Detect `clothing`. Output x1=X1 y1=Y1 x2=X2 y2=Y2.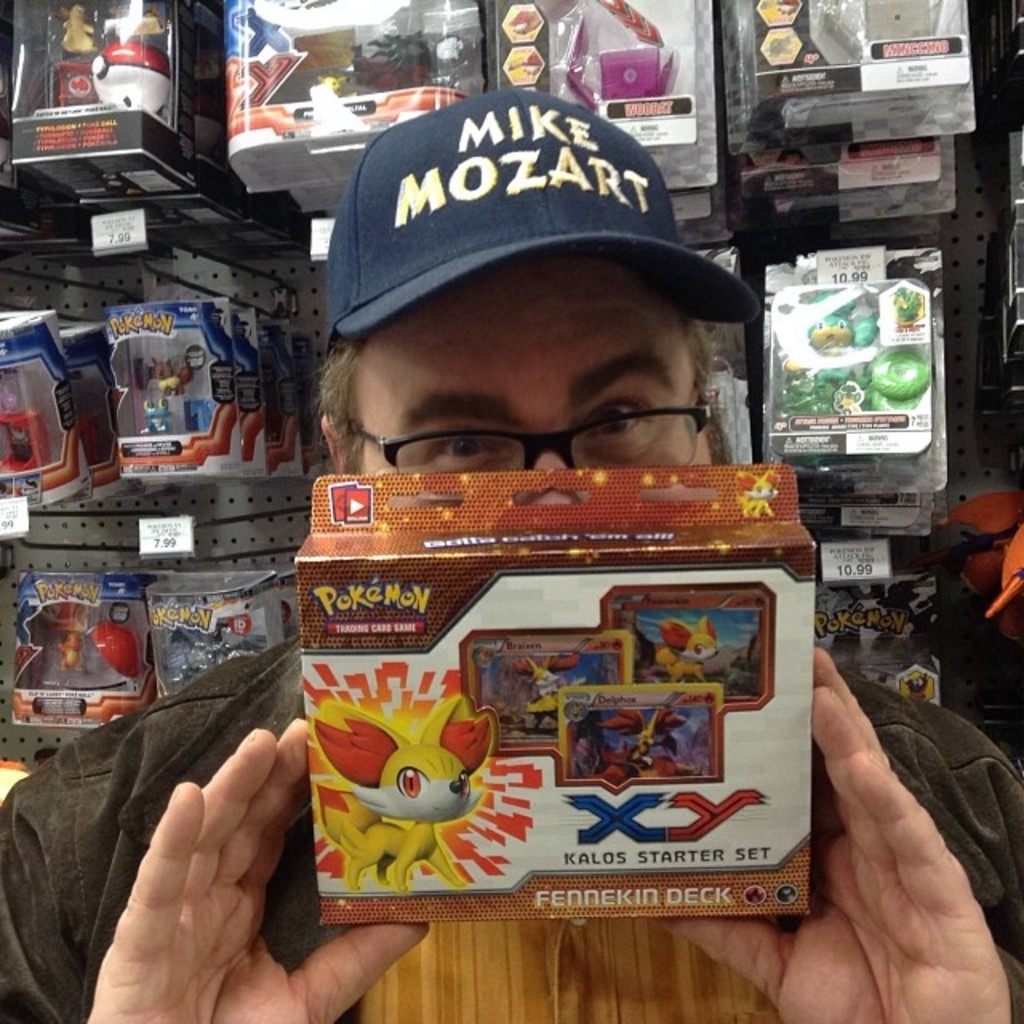
x1=0 y1=634 x2=1022 y2=1022.
